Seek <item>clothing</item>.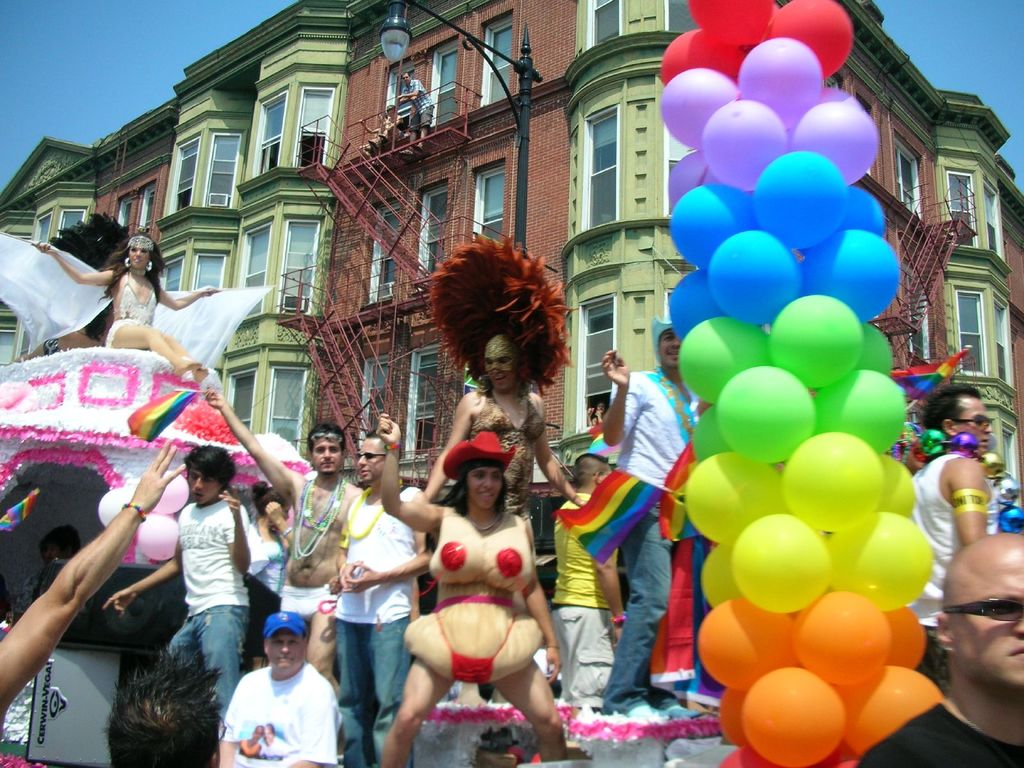
select_region(401, 509, 552, 678).
